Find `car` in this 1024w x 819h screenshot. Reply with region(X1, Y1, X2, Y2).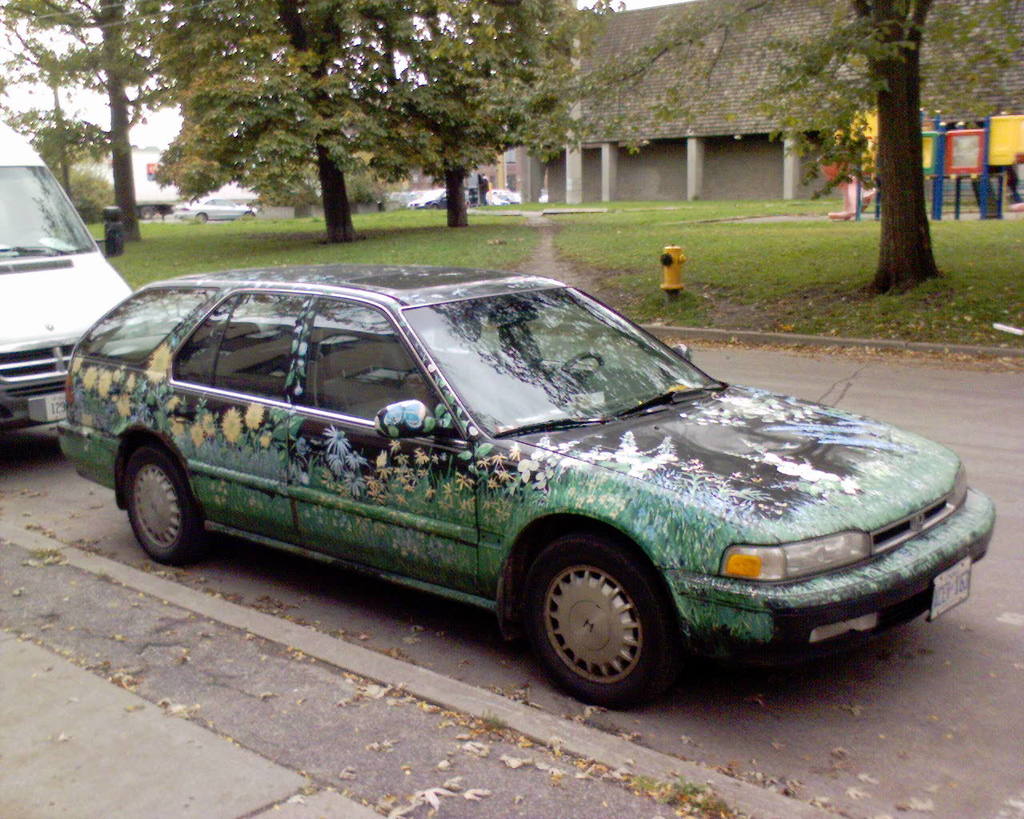
region(174, 187, 255, 226).
